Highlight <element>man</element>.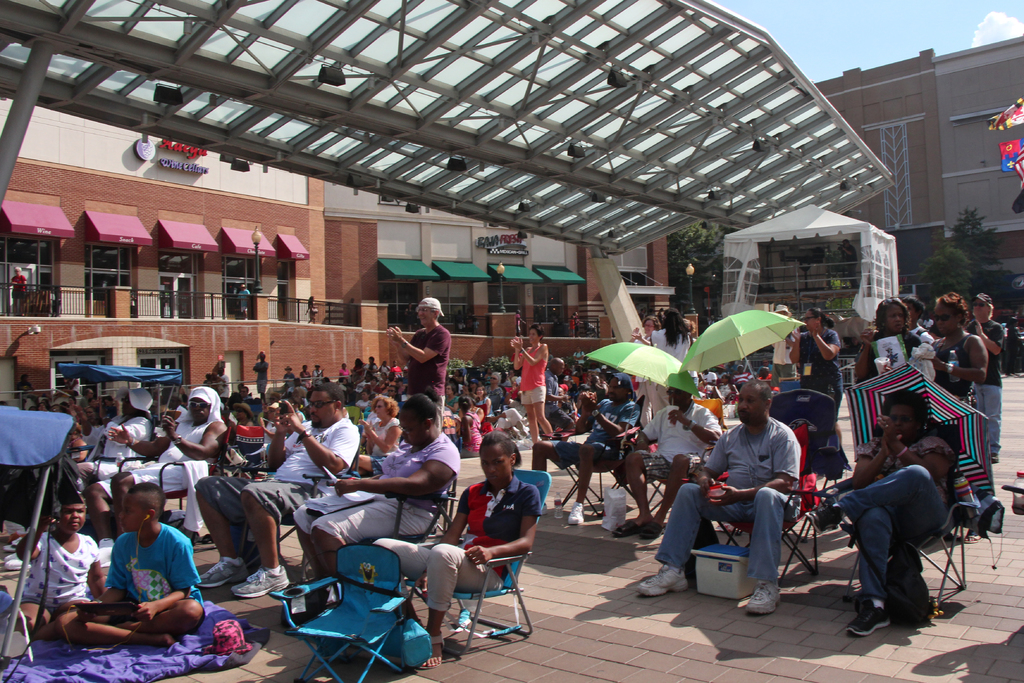
Highlighted region: 769 302 800 383.
